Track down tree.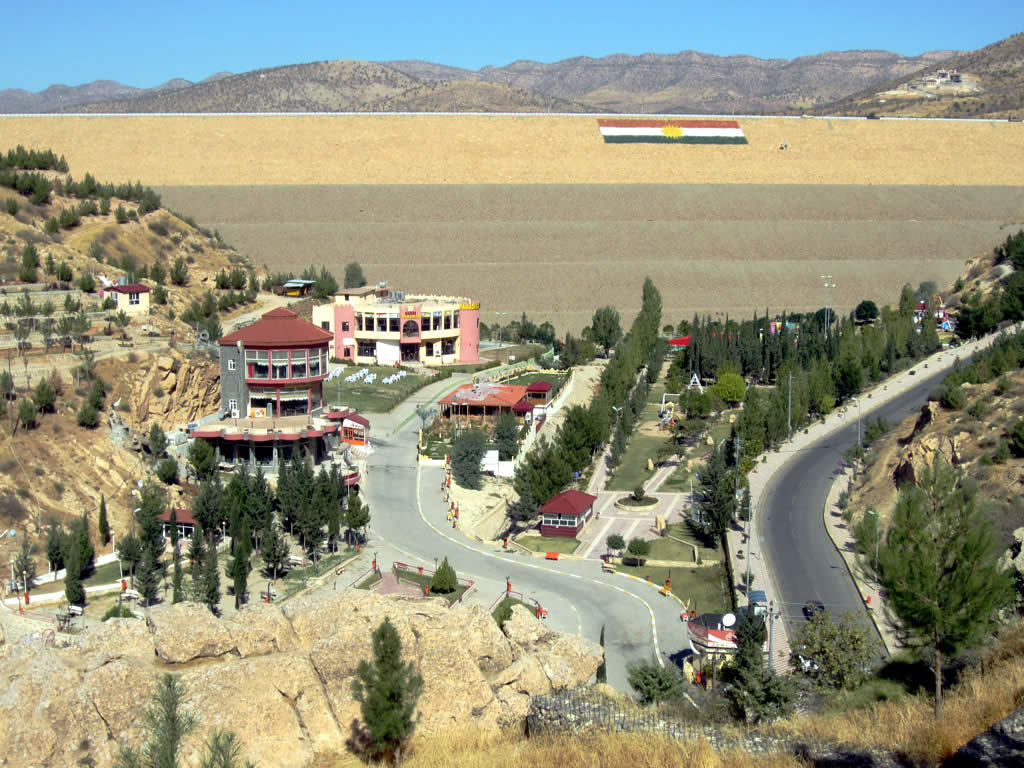
Tracked to BBox(78, 371, 111, 432).
